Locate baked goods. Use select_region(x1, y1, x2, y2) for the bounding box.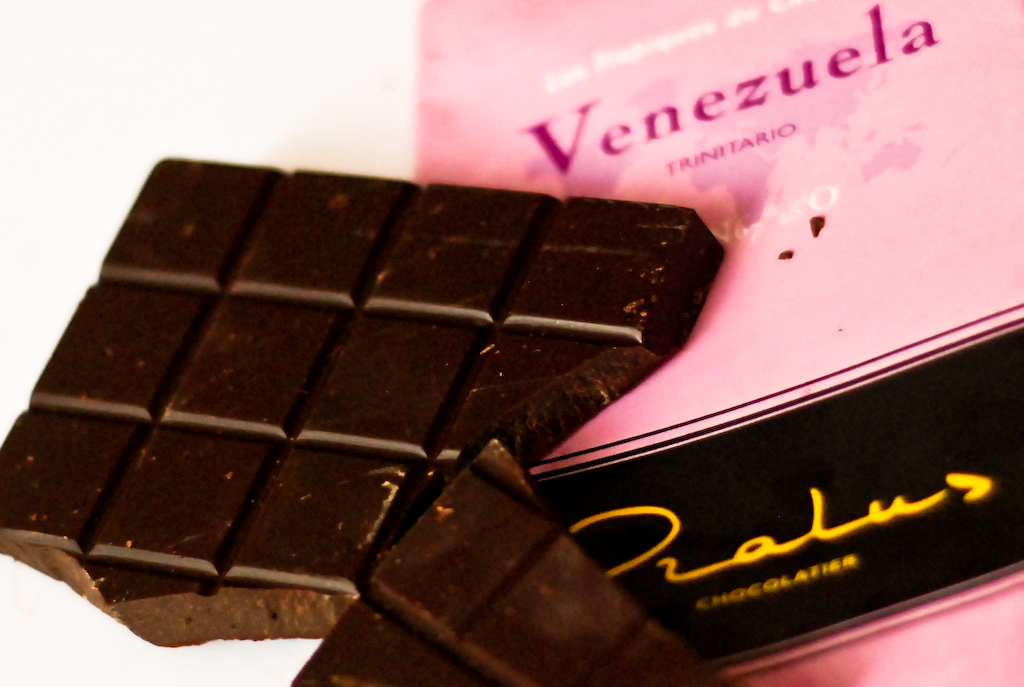
select_region(287, 439, 755, 686).
